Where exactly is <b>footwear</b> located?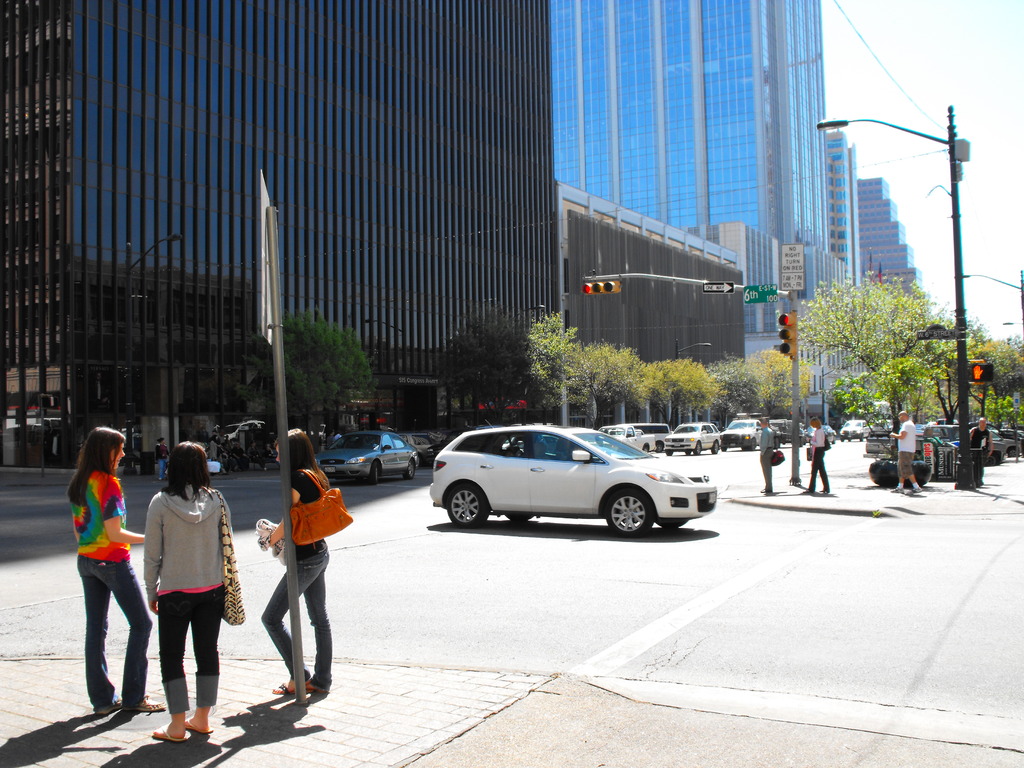
Its bounding box is (759, 486, 766, 492).
